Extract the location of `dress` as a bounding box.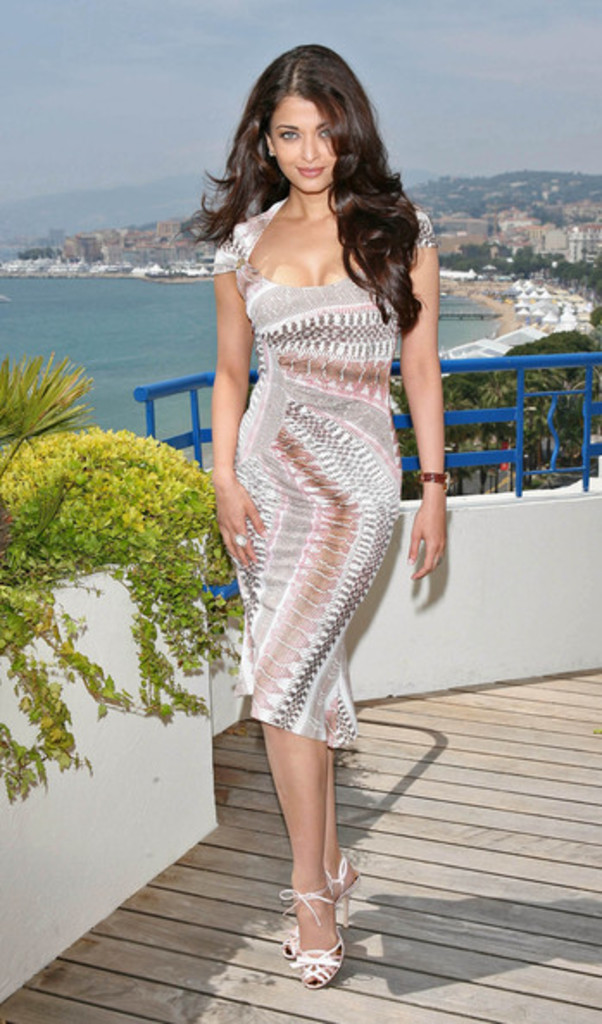
x1=190 y1=183 x2=417 y2=709.
